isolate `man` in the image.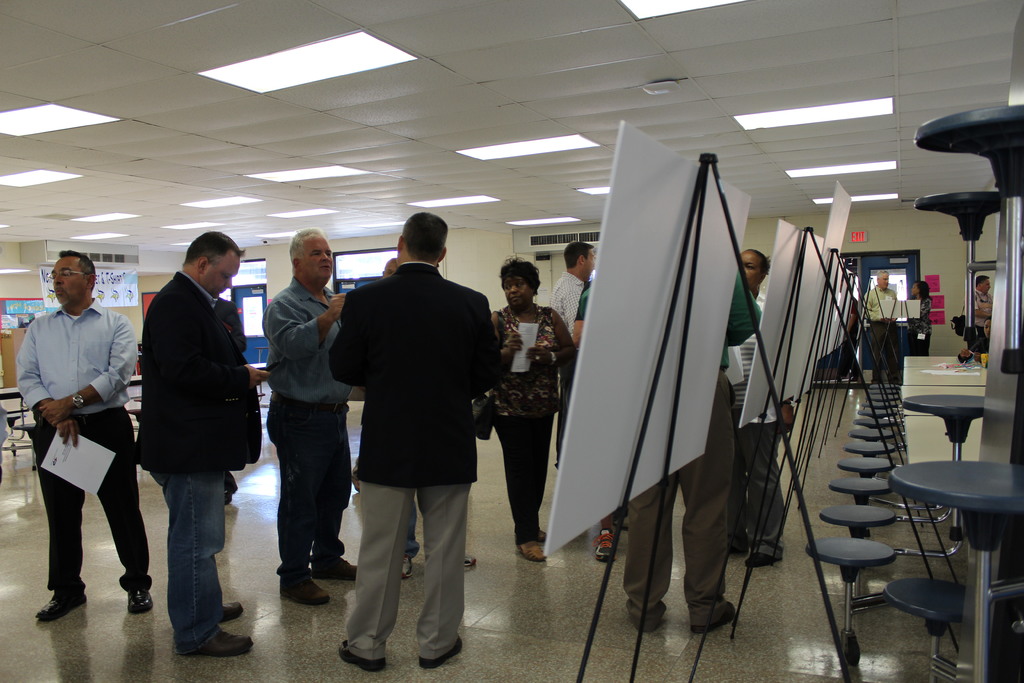
Isolated region: [left=129, top=230, right=276, bottom=655].
